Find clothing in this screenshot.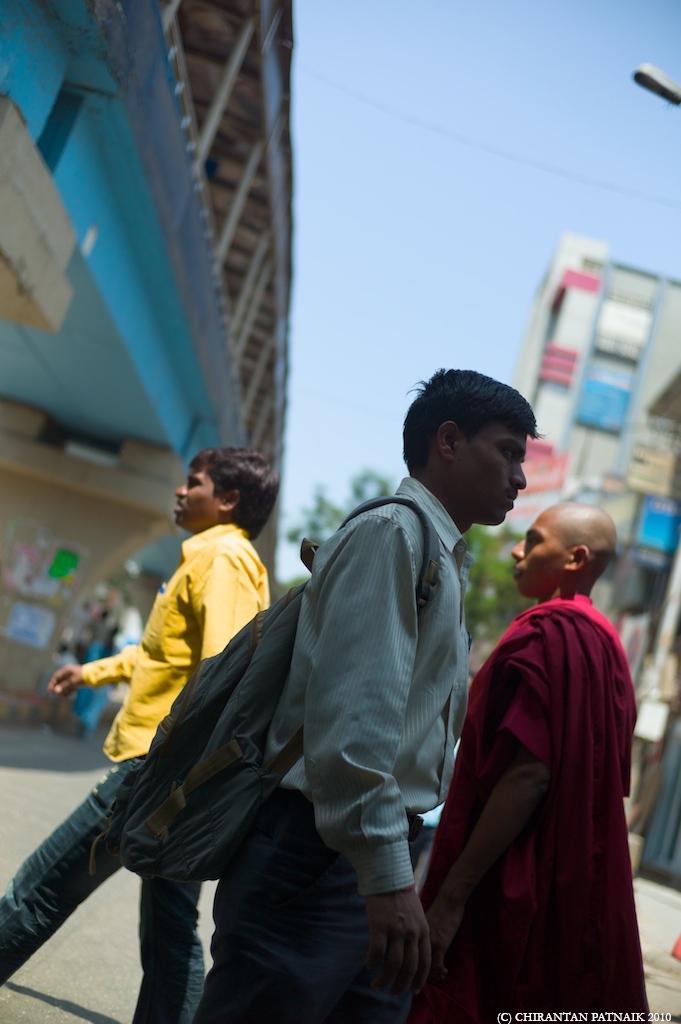
The bounding box for clothing is x1=428, y1=533, x2=653, y2=1012.
